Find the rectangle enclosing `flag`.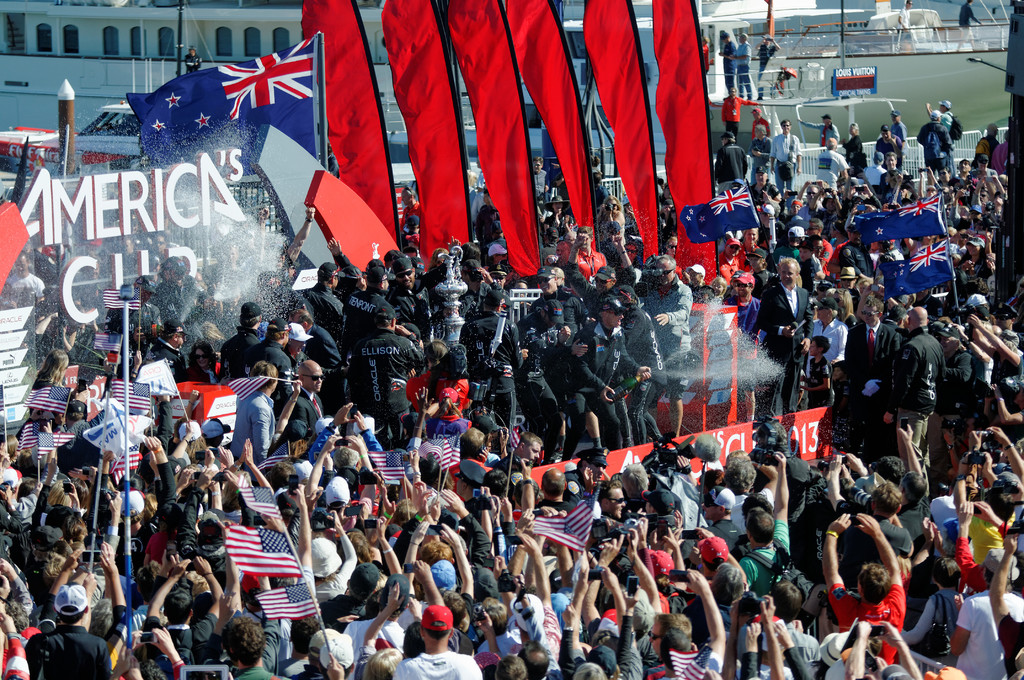
bbox=(16, 419, 42, 455).
